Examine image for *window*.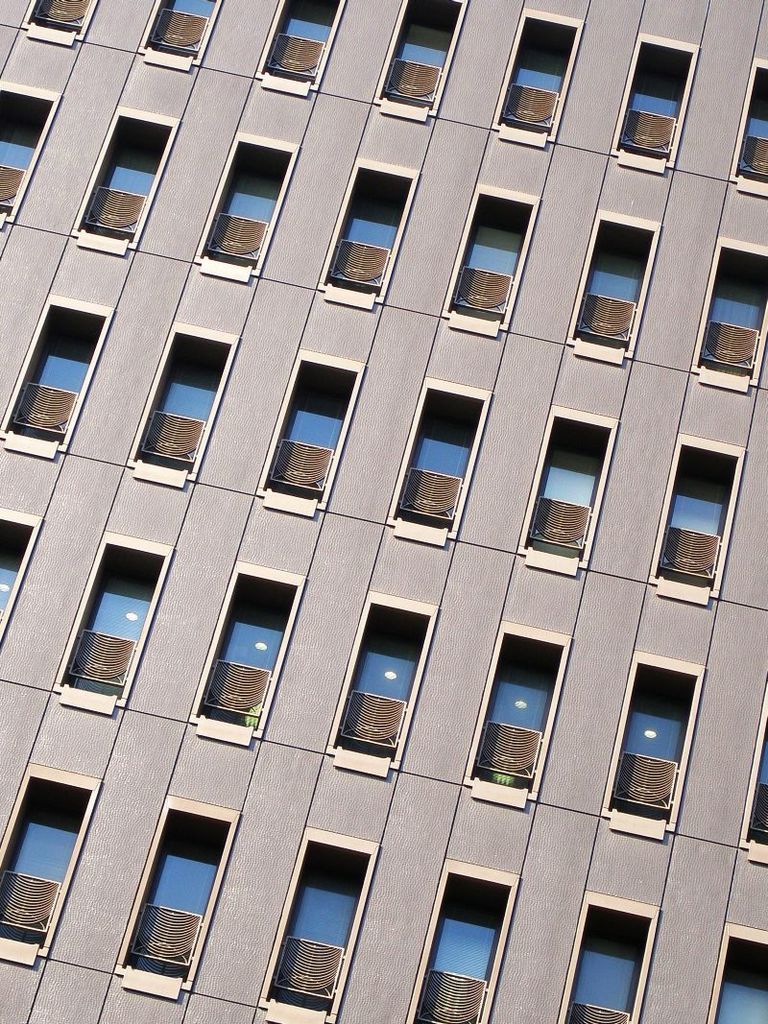
Examination result: (x1=560, y1=889, x2=657, y2=1023).
